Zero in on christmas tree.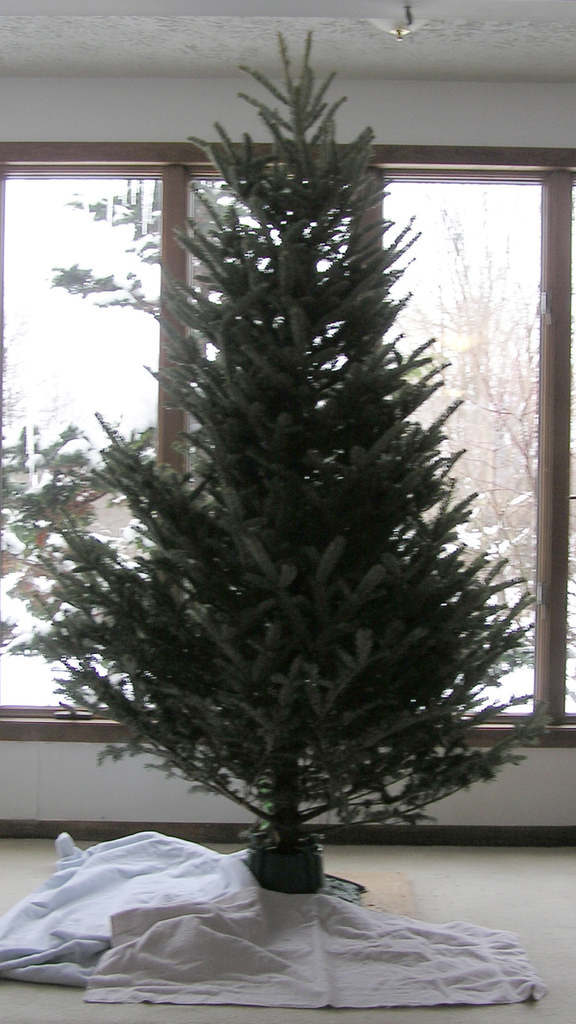
Zeroed in: crop(45, 35, 557, 904).
